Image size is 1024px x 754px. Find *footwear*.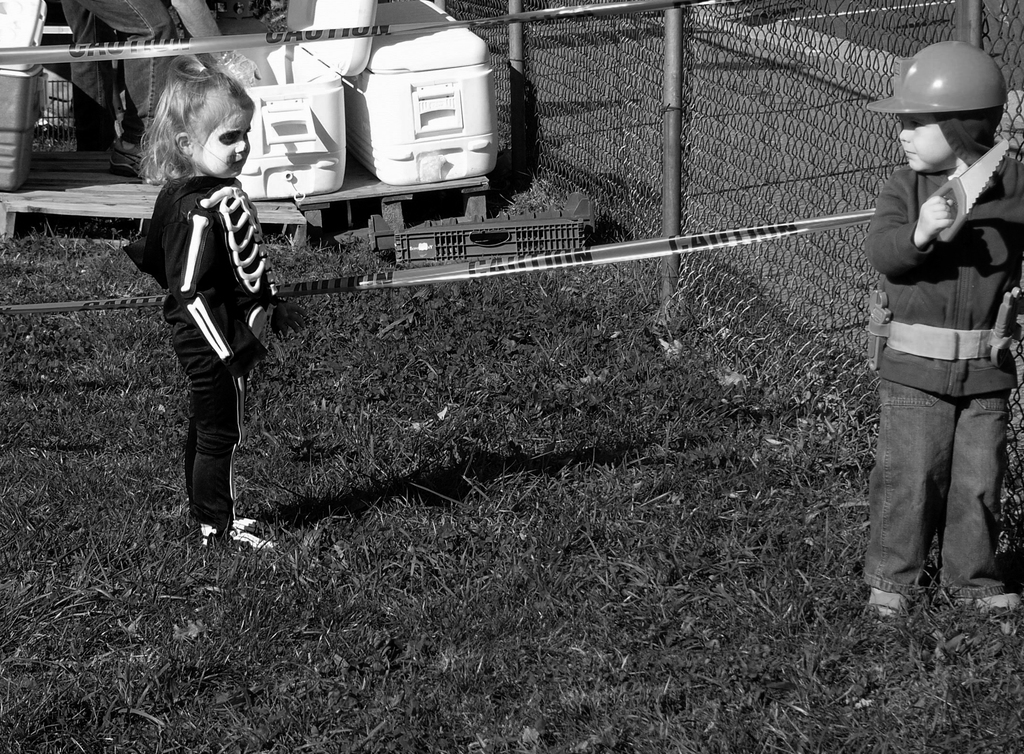
(left=867, top=588, right=910, bottom=621).
